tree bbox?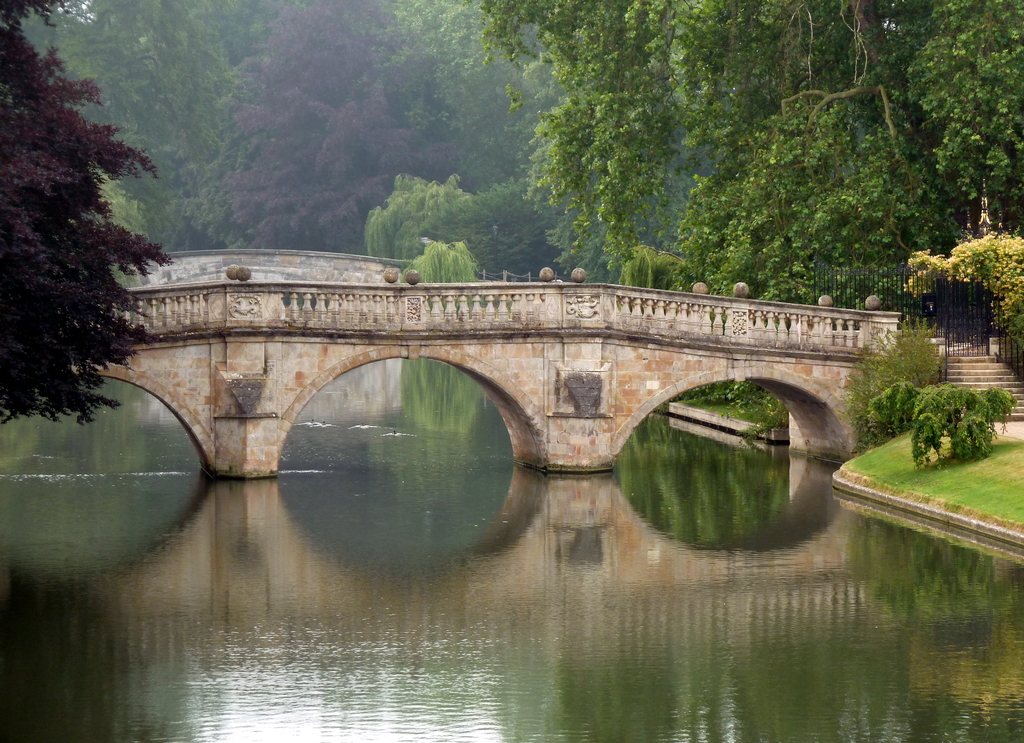
[left=894, top=227, right=1023, bottom=361]
